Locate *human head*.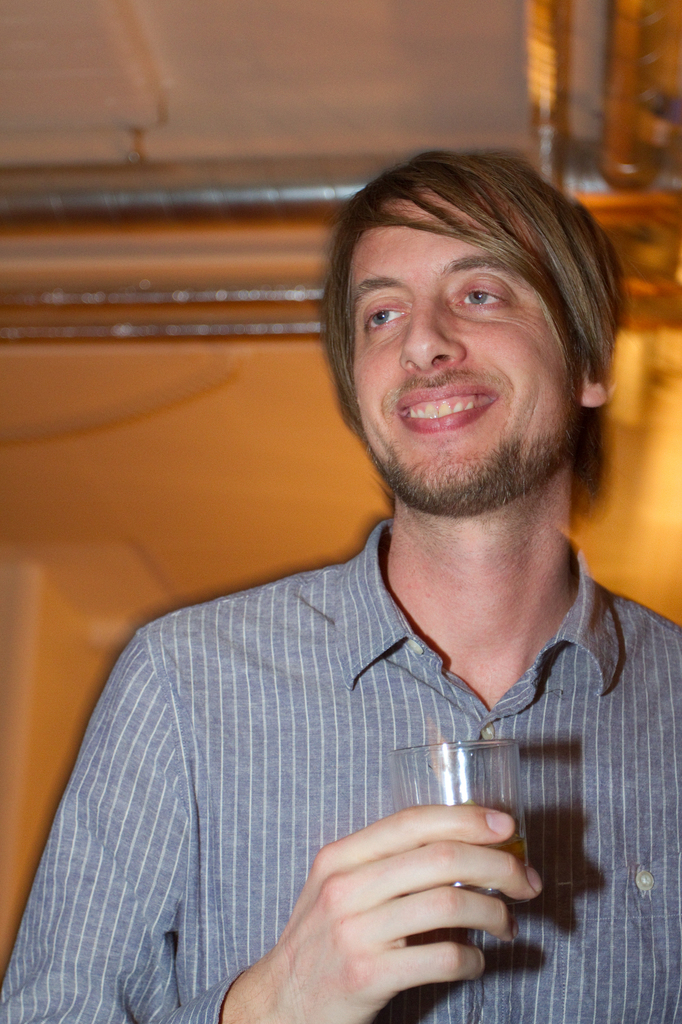
Bounding box: box(329, 154, 619, 470).
